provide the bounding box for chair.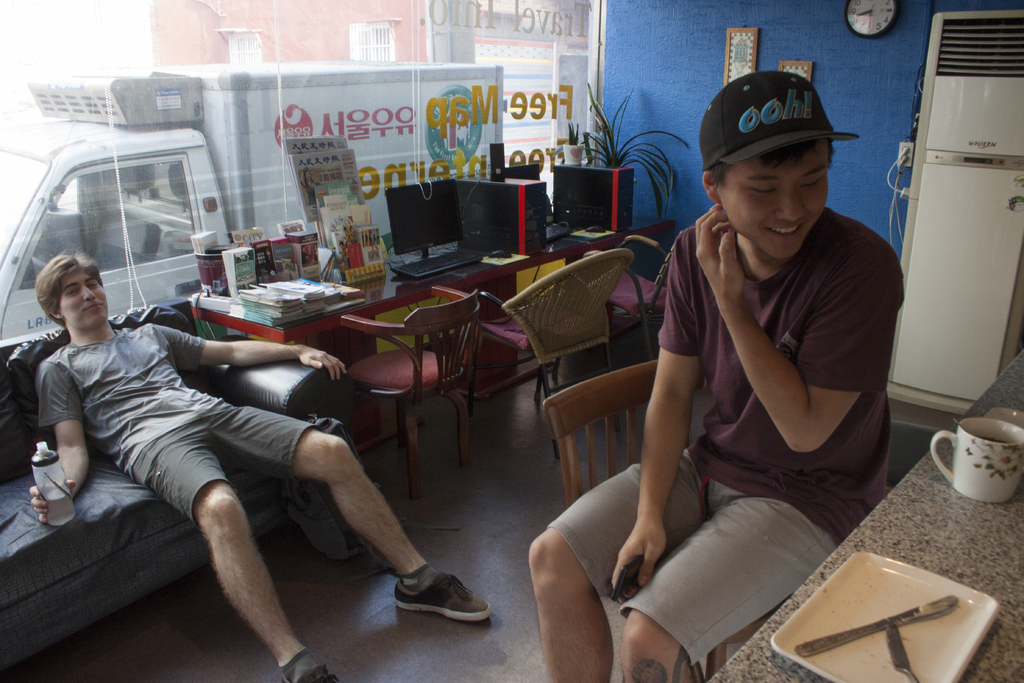
351, 291, 497, 508.
